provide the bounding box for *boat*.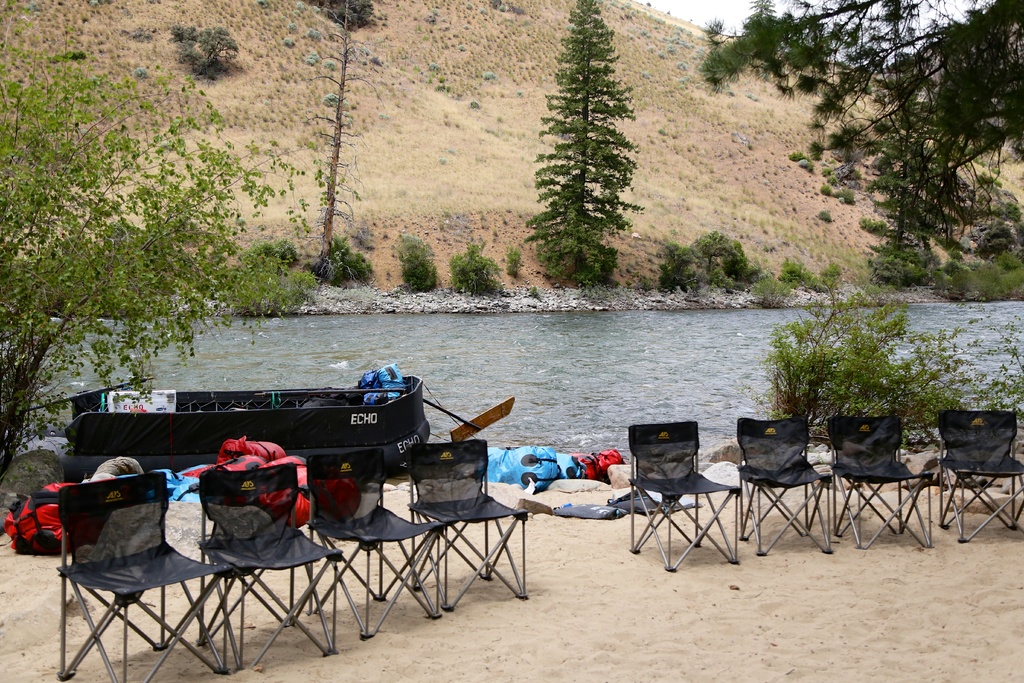
[x1=22, y1=362, x2=516, y2=481].
